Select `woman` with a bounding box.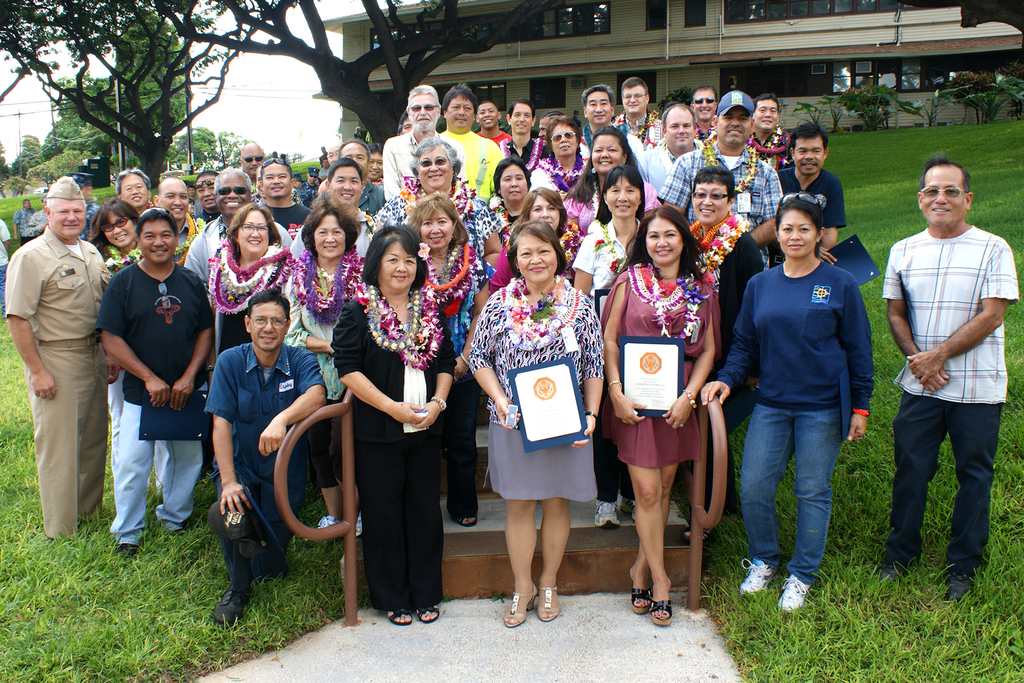
region(284, 206, 362, 539).
